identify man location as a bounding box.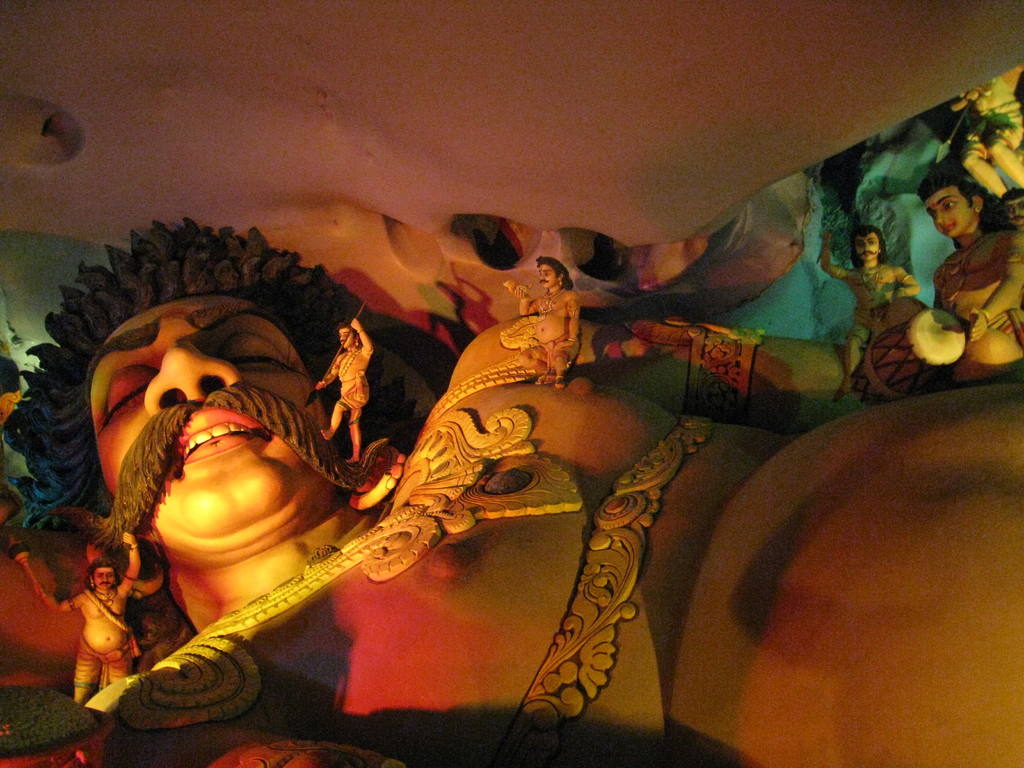
region(317, 316, 372, 466).
